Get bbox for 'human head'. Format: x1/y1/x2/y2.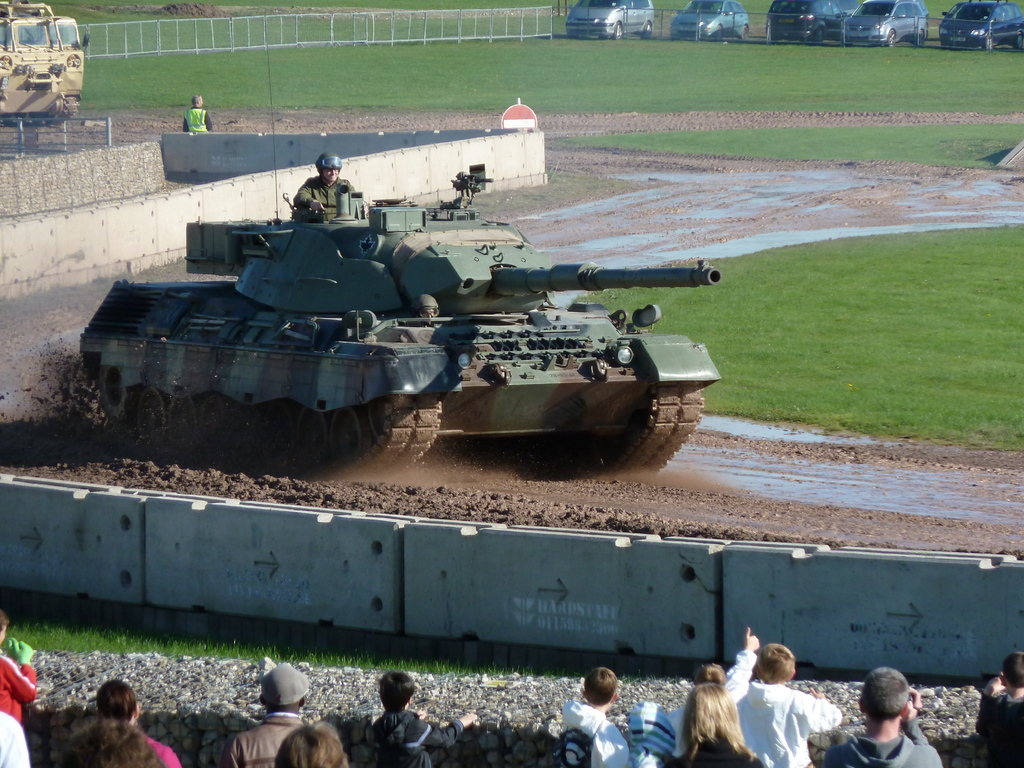
997/656/1023/691.
